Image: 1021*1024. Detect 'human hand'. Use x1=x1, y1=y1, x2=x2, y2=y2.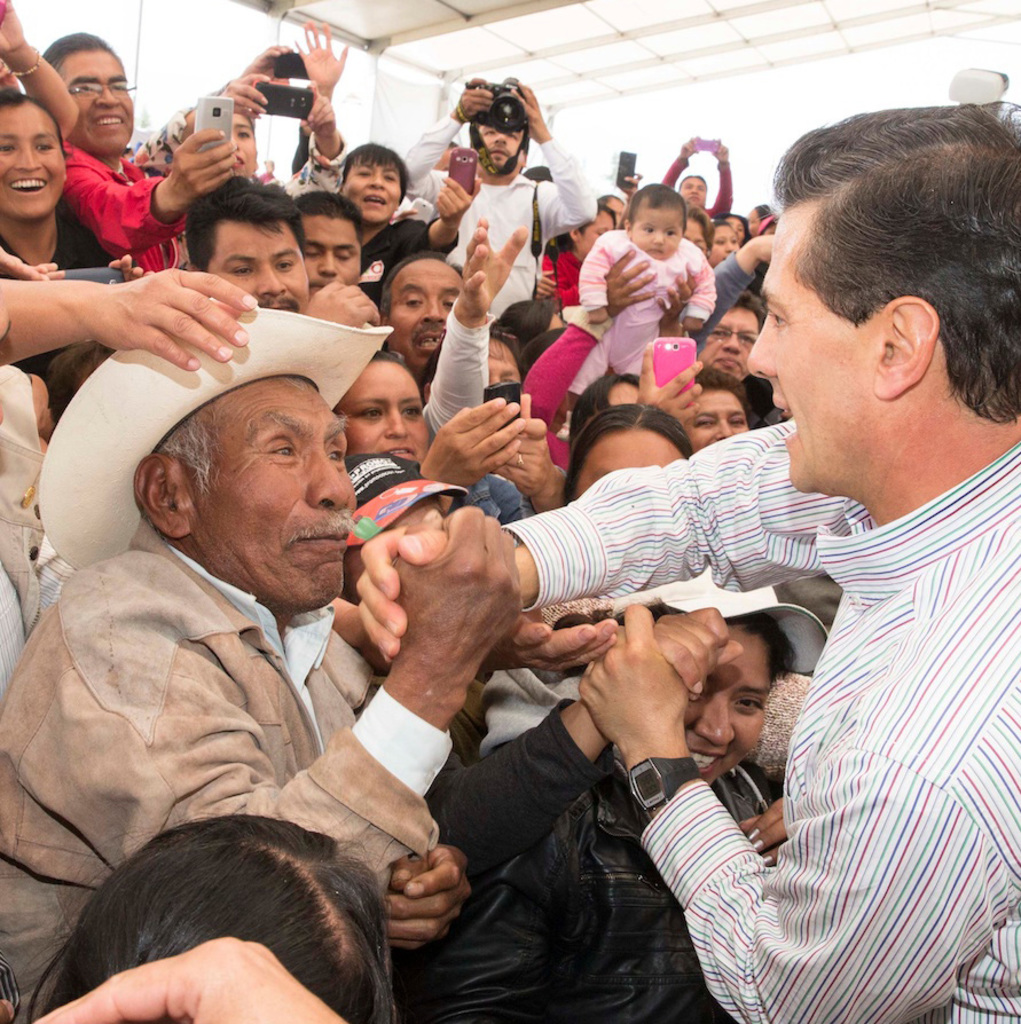
x1=377, y1=845, x2=472, y2=952.
